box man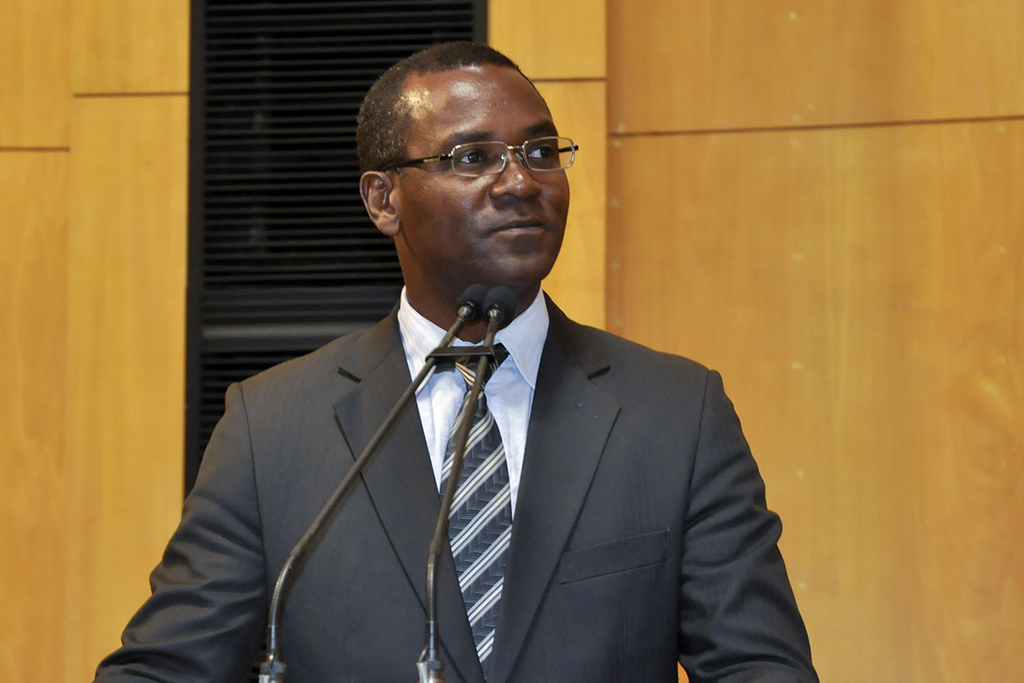
(88, 31, 803, 682)
